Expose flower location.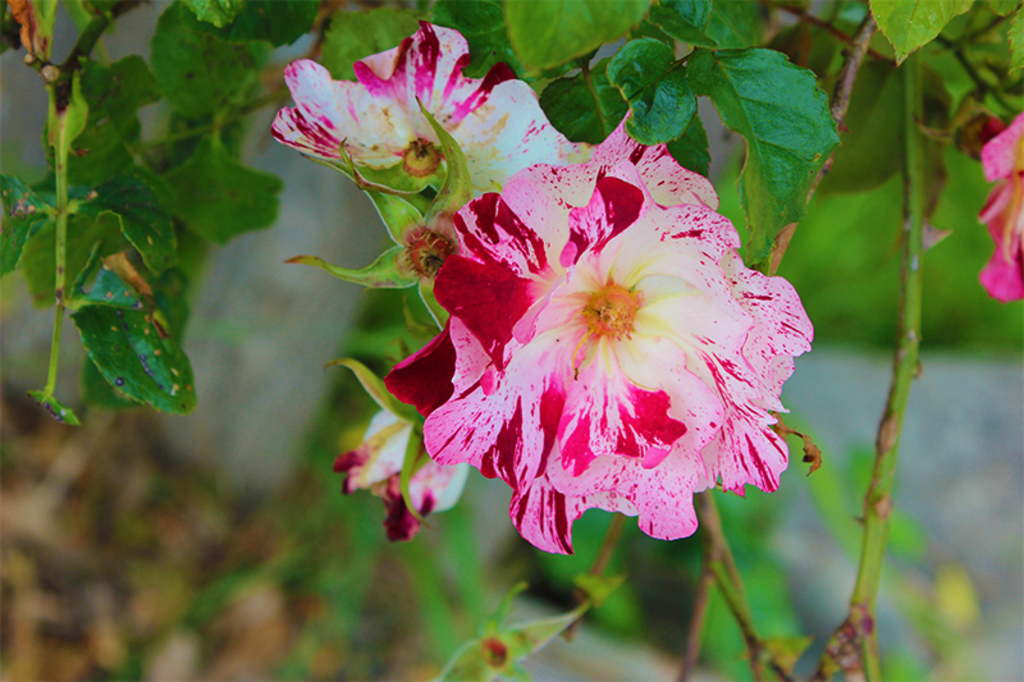
Exposed at <box>284,95,472,331</box>.
